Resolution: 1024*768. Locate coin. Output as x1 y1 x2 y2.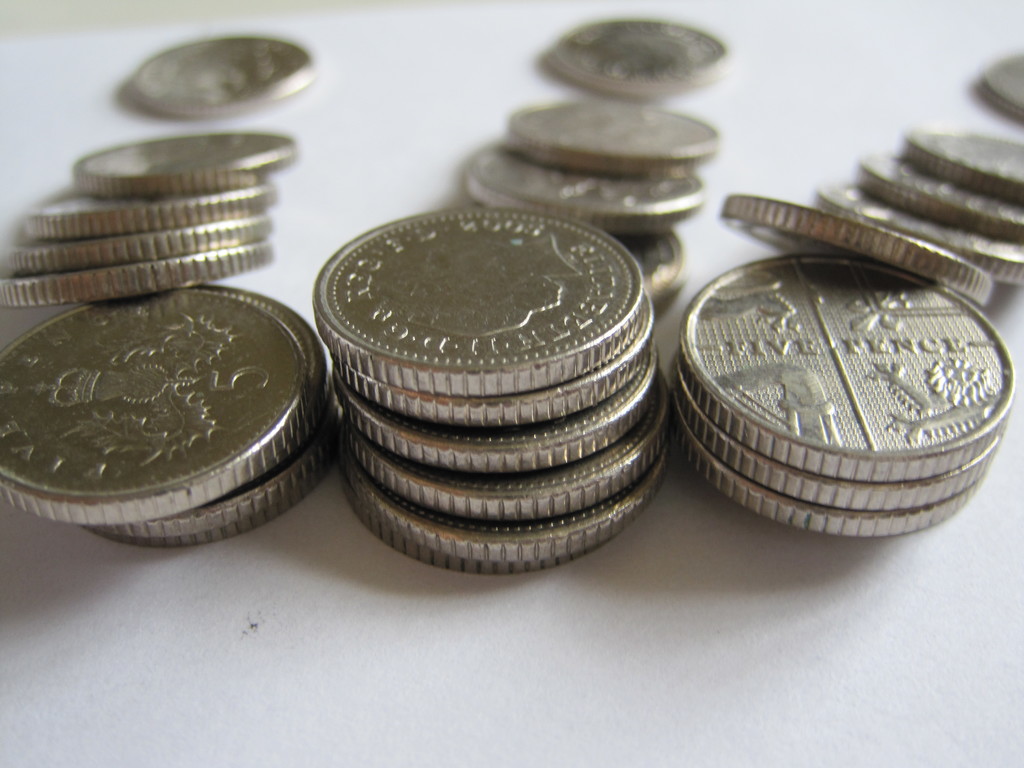
681 254 1014 477.
